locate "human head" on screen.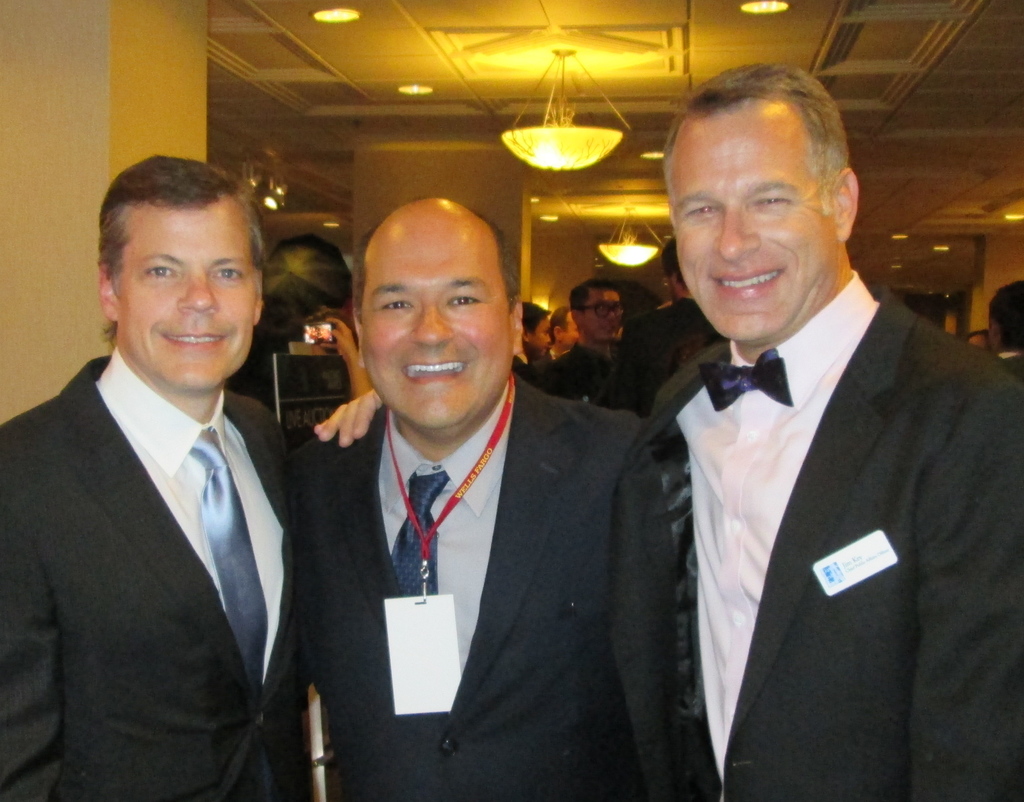
On screen at x1=968, y1=330, x2=991, y2=350.
